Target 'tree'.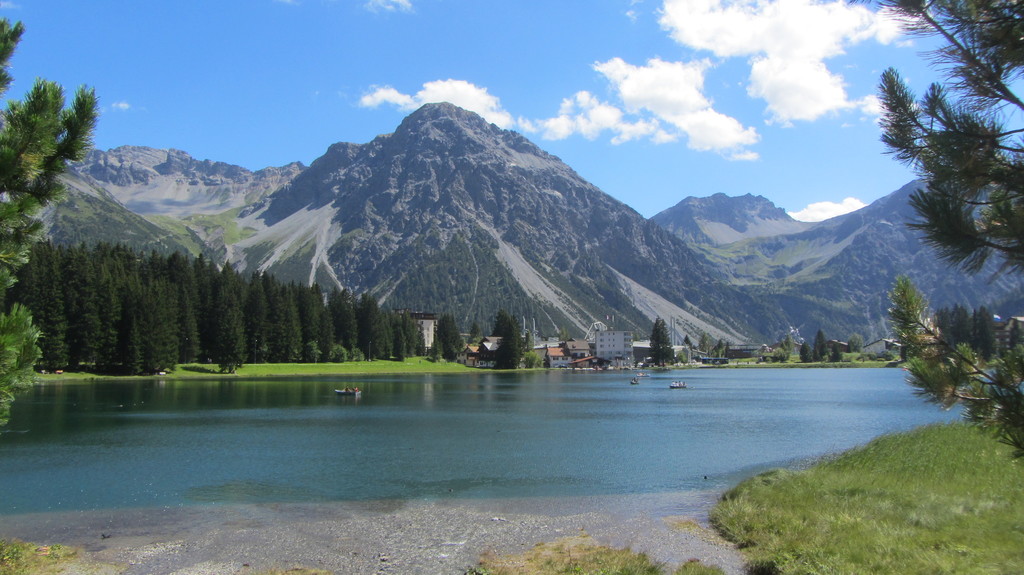
Target region: 794:335:814:366.
